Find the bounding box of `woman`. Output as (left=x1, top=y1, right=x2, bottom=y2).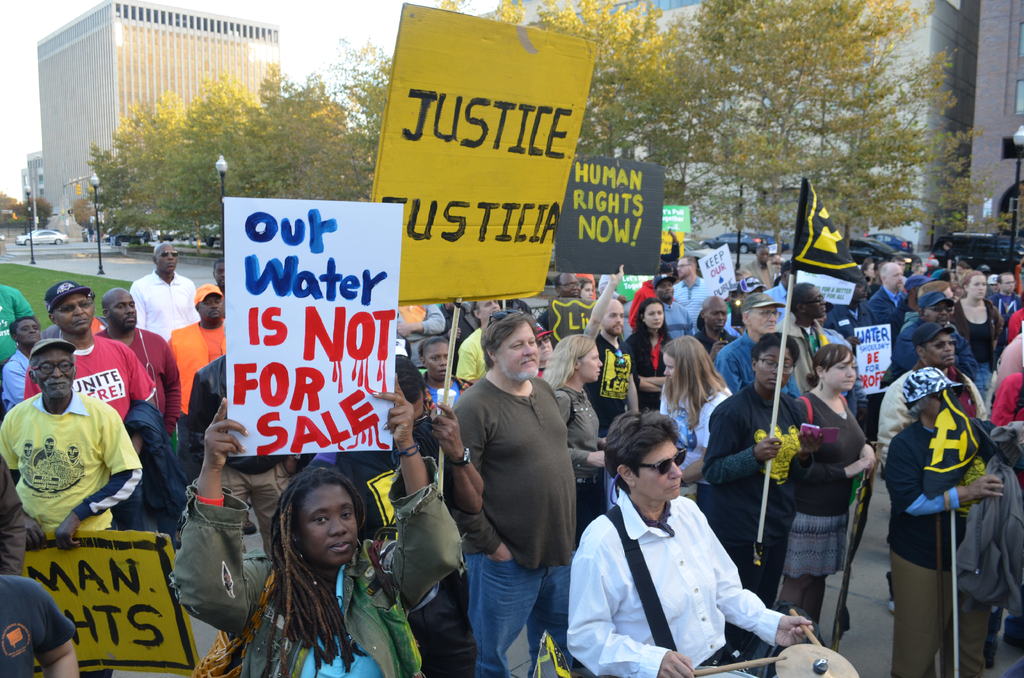
(left=947, top=270, right=1005, bottom=412).
